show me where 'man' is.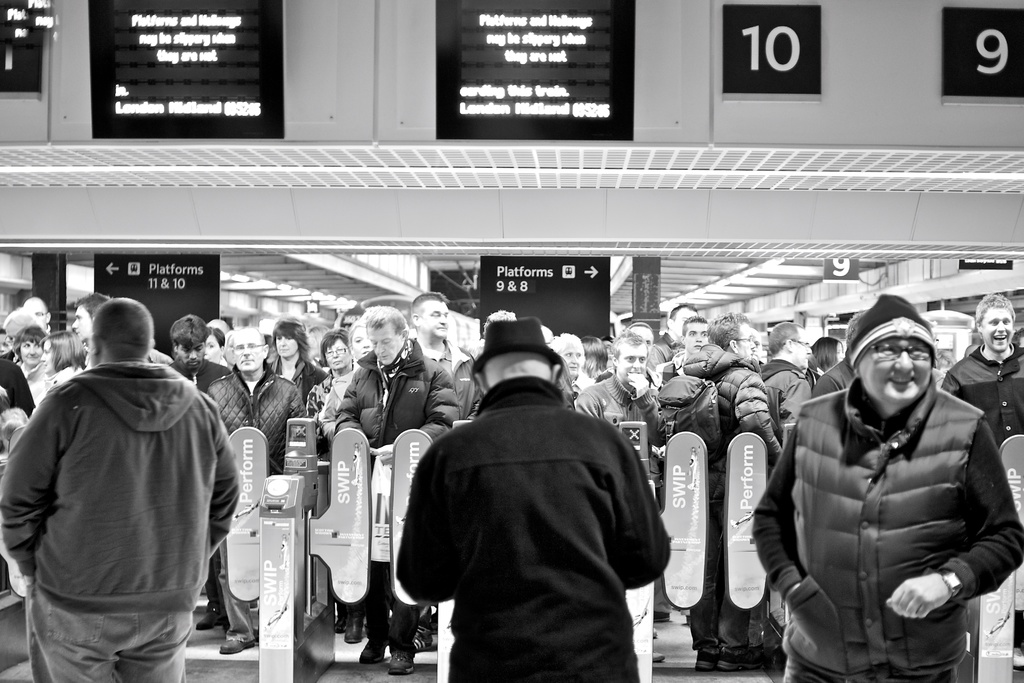
'man' is at [left=941, top=292, right=1023, bottom=671].
